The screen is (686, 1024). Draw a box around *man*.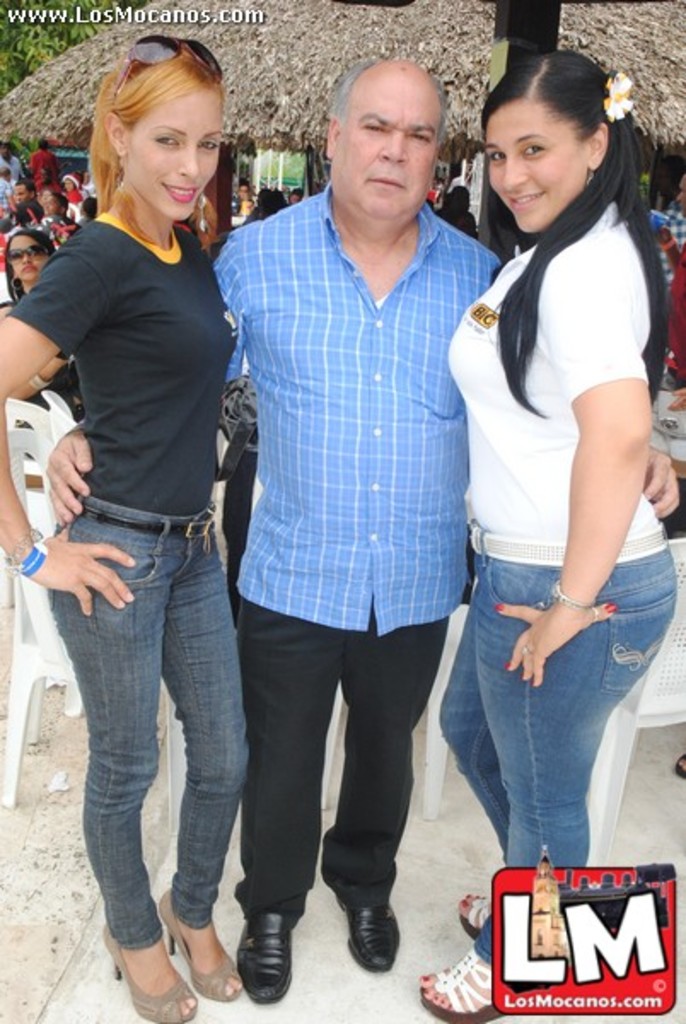
41,191,77,227.
